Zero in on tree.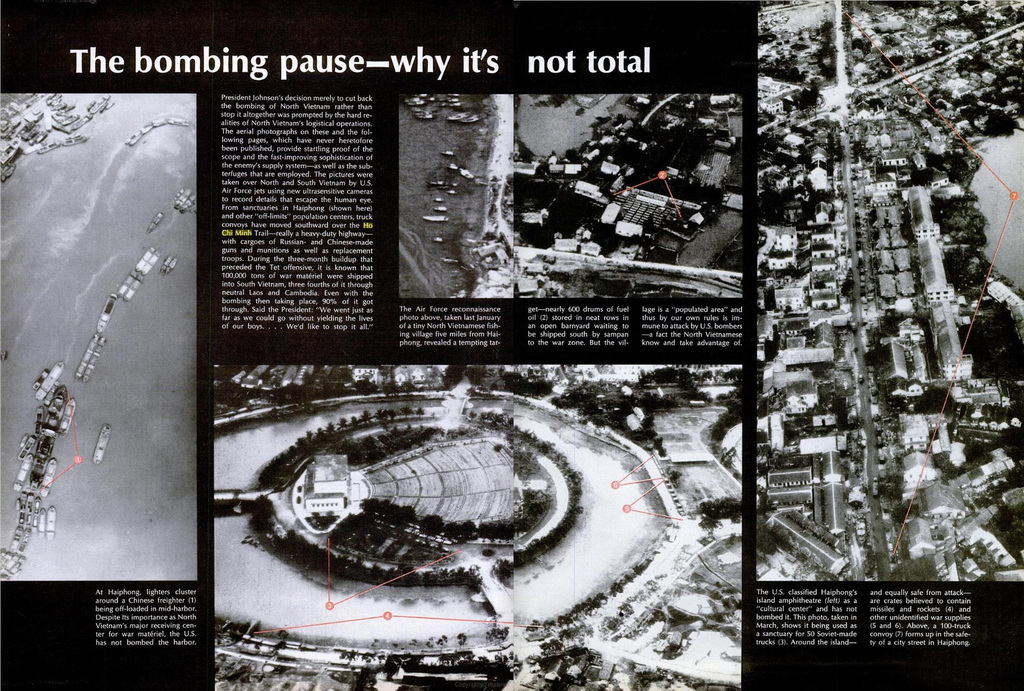
Zeroed in: bbox=[388, 409, 399, 419].
